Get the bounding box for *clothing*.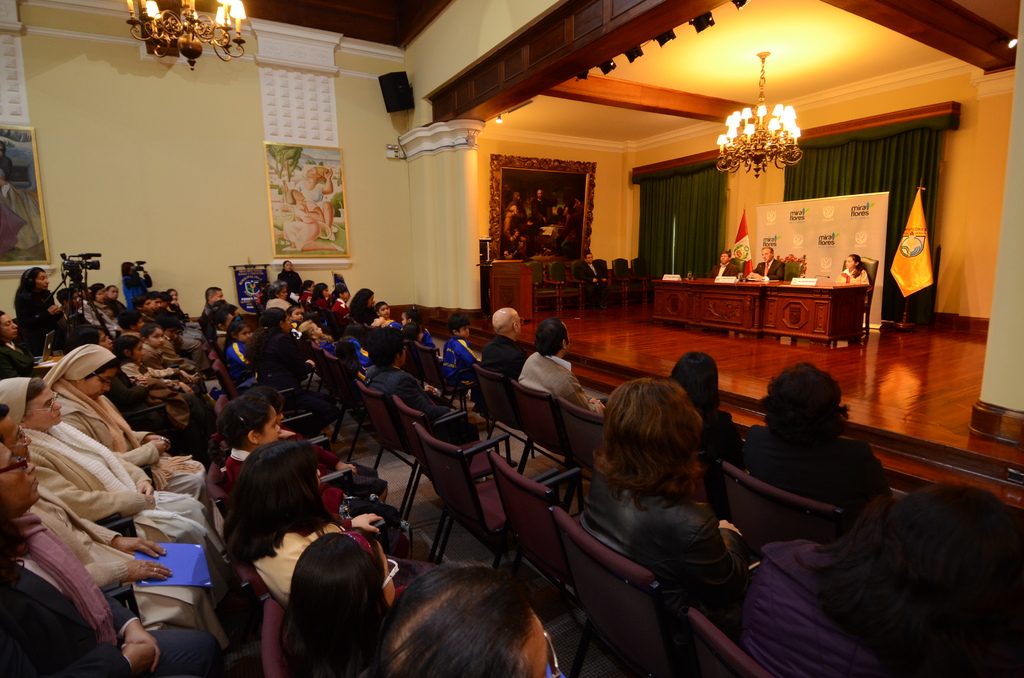
[left=572, top=264, right=604, bottom=303].
